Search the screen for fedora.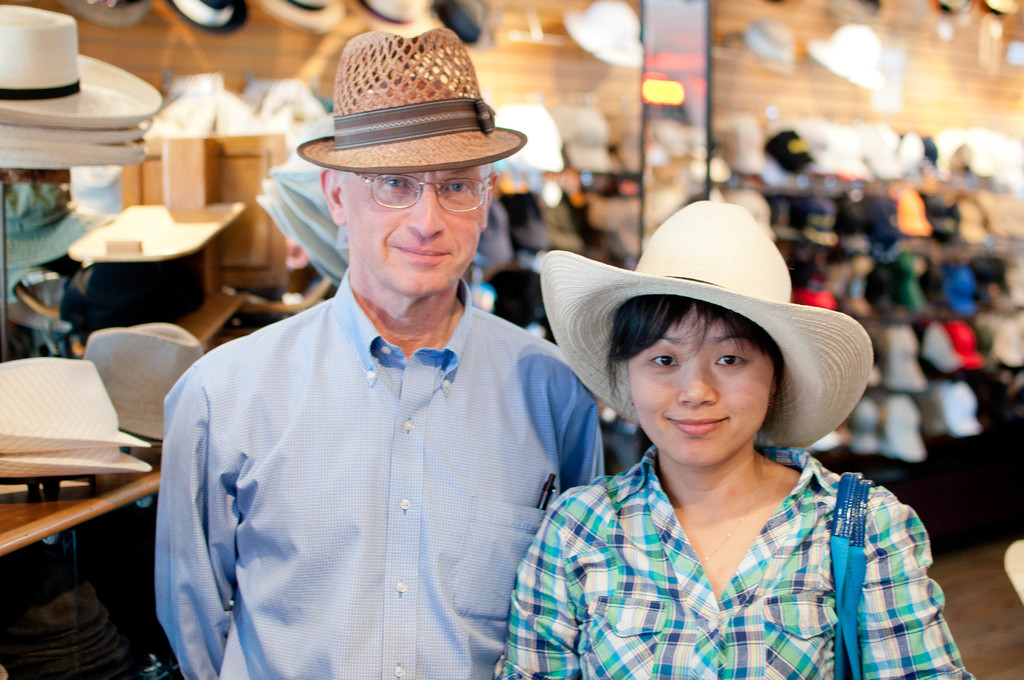
Found at rect(561, 0, 643, 70).
